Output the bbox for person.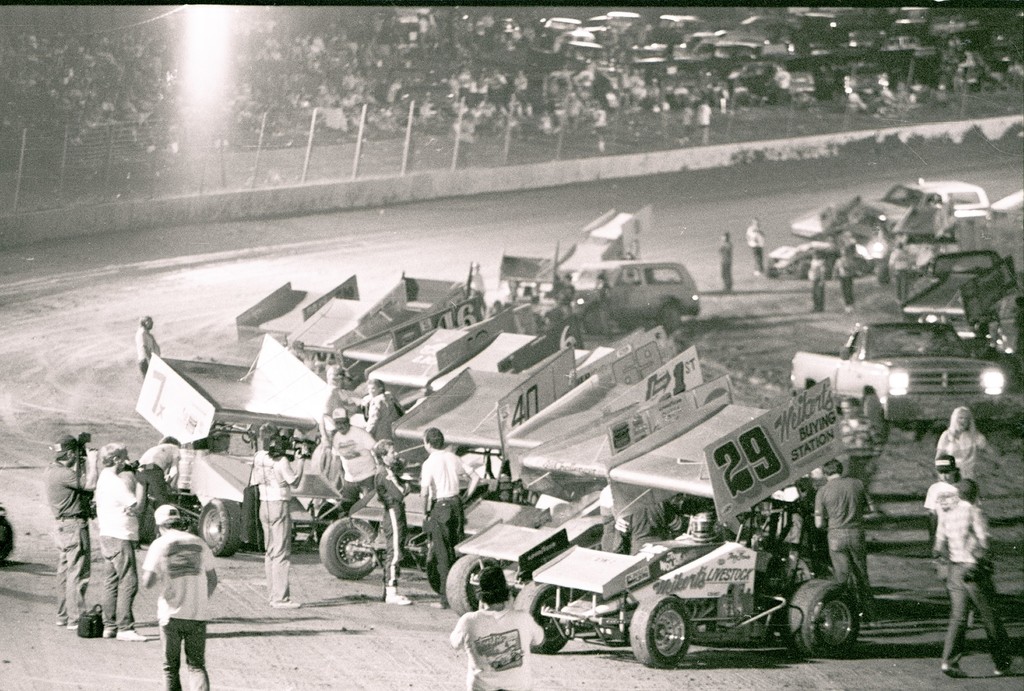
[left=934, top=476, right=1014, bottom=676].
